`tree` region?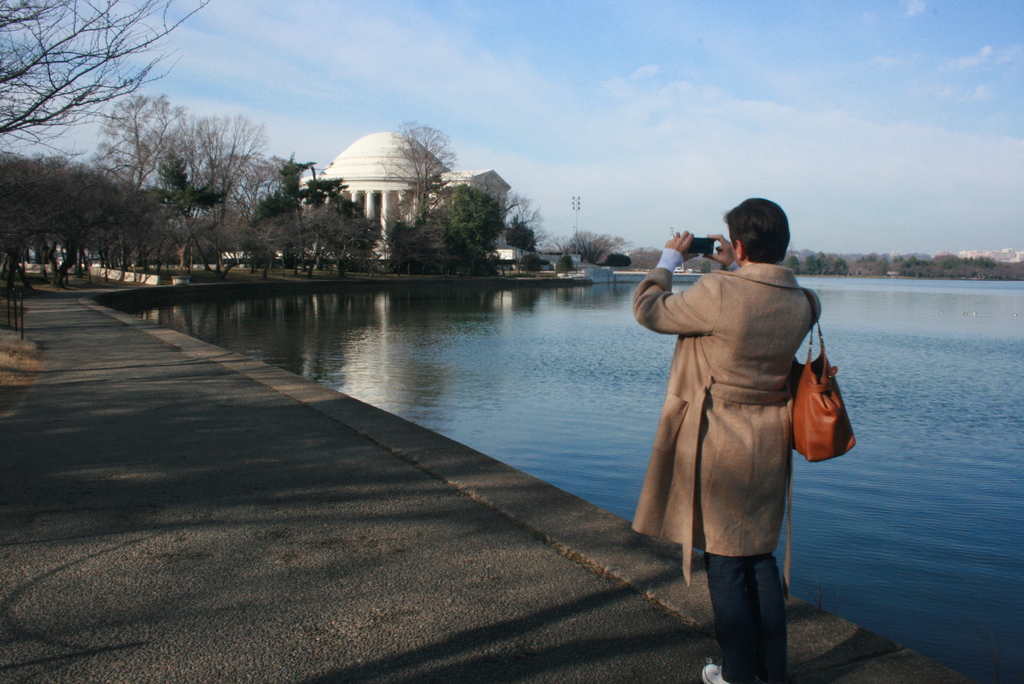
Rect(165, 111, 282, 279)
